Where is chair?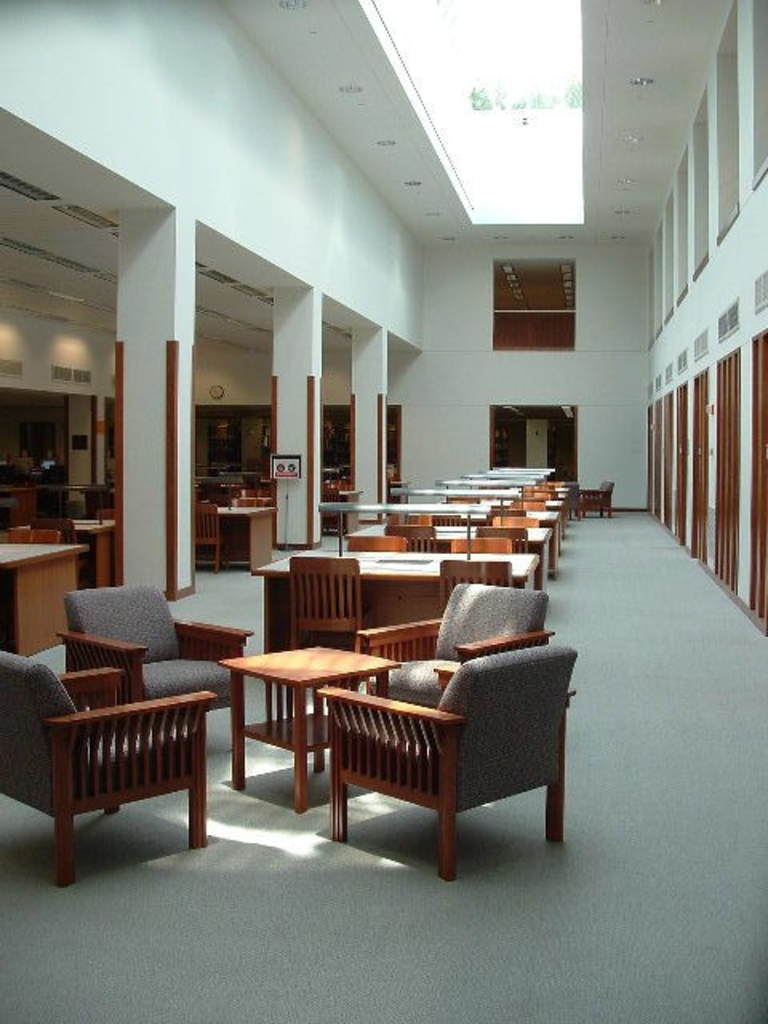
Rect(310, 640, 581, 877).
